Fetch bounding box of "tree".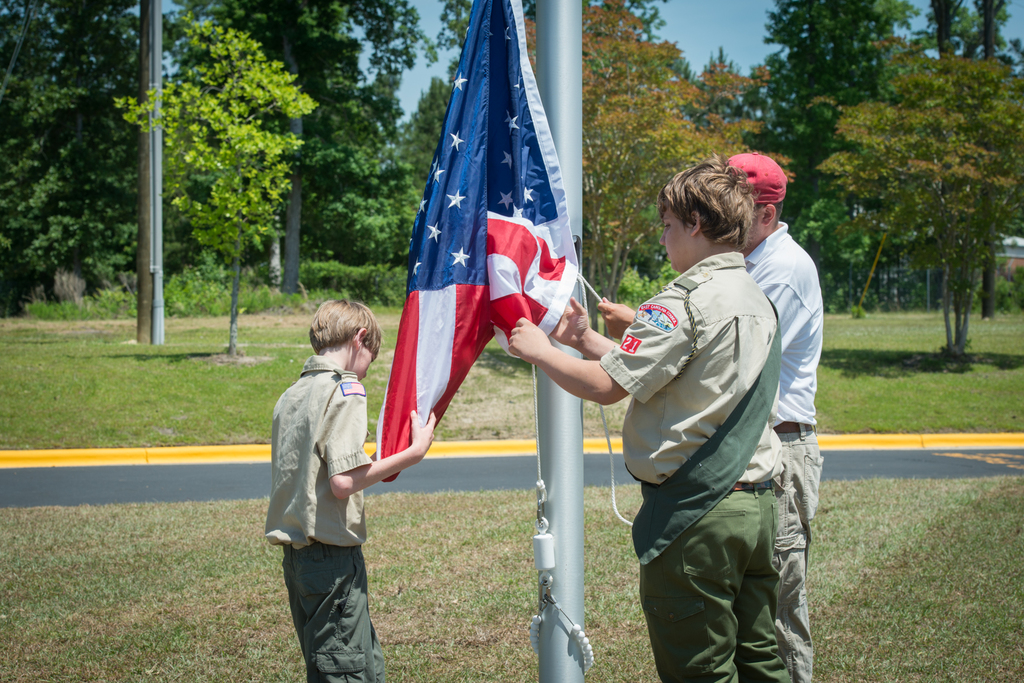
Bbox: select_region(698, 45, 777, 133).
